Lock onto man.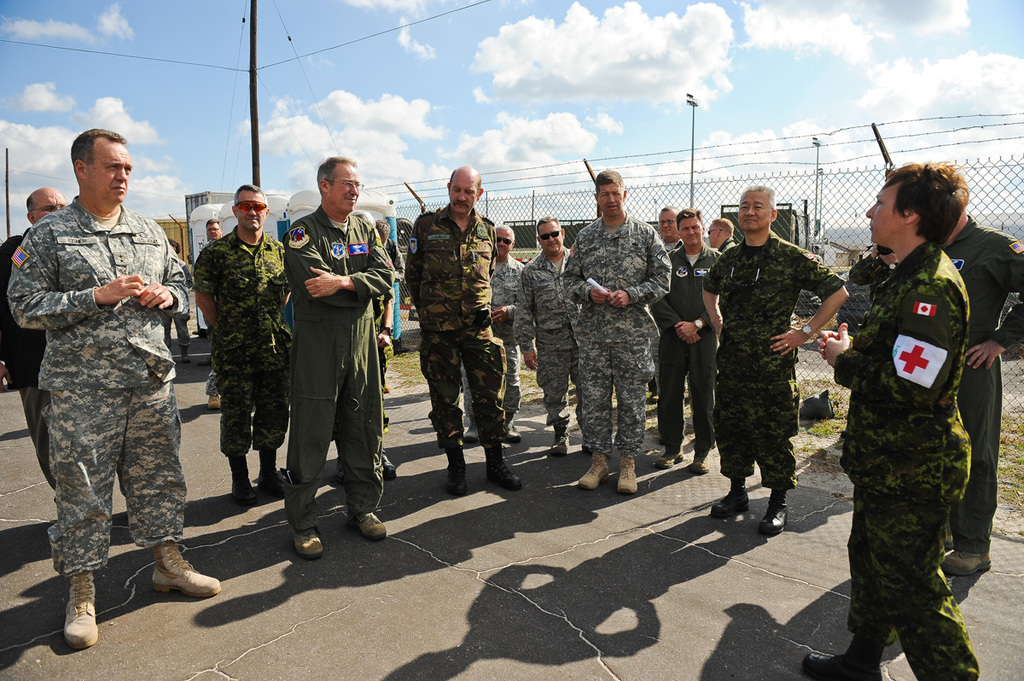
Locked: [401,160,526,495].
